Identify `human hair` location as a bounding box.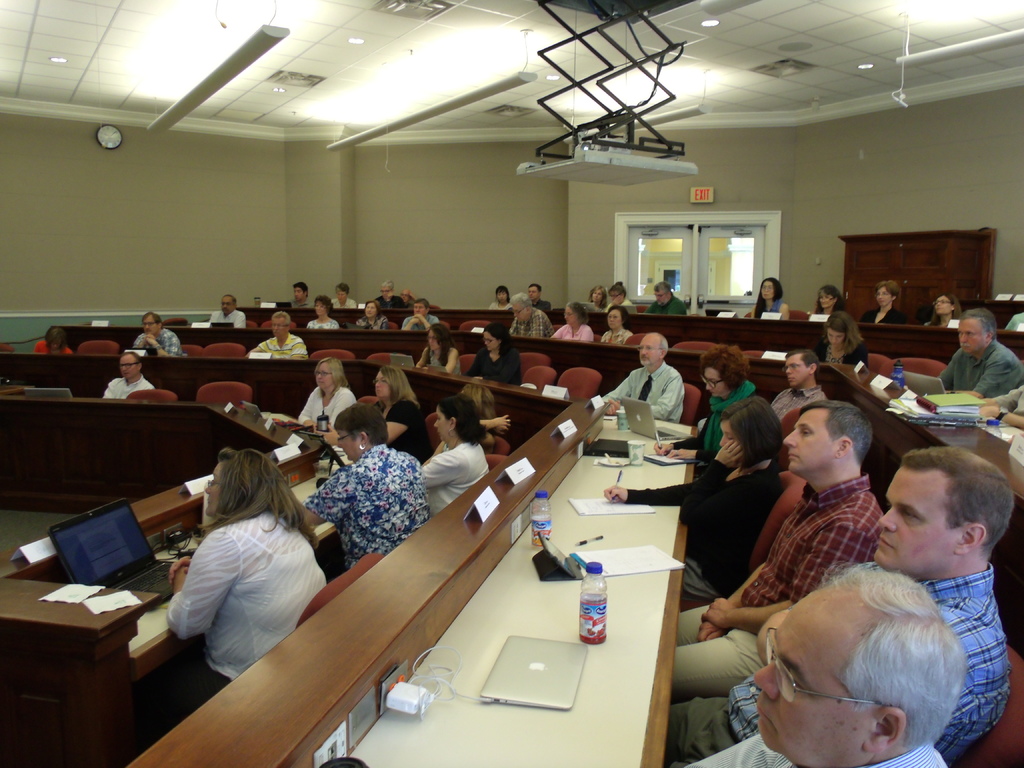
left=411, top=298, right=429, bottom=308.
